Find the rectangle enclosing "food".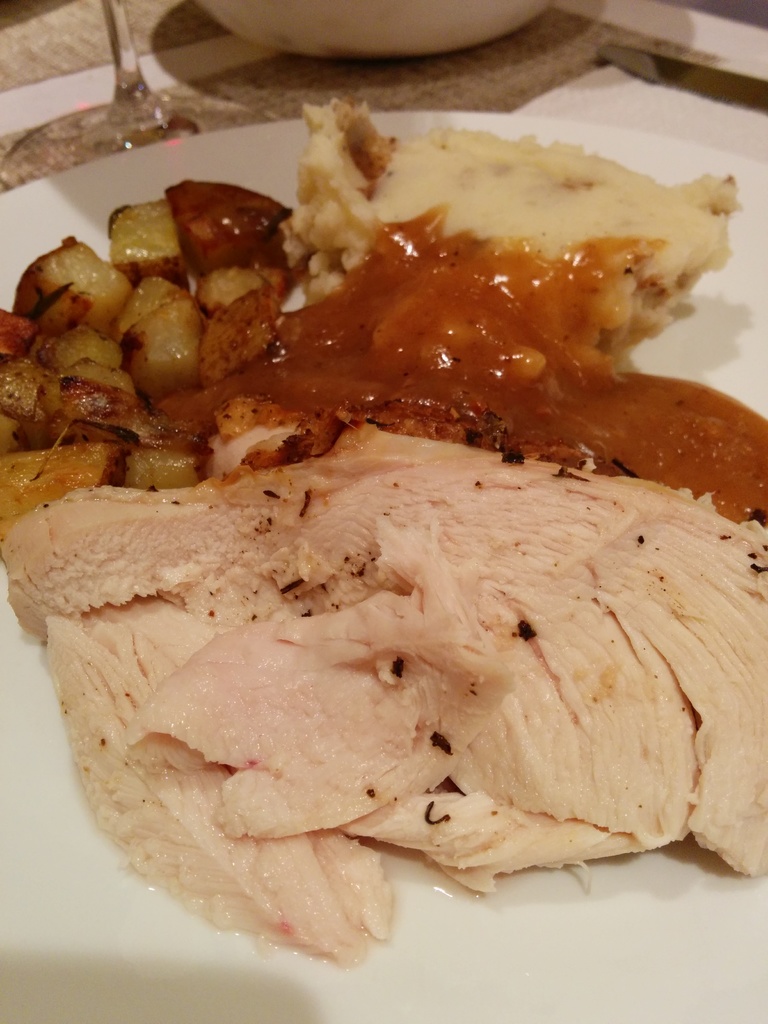
l=19, t=140, r=753, b=920.
